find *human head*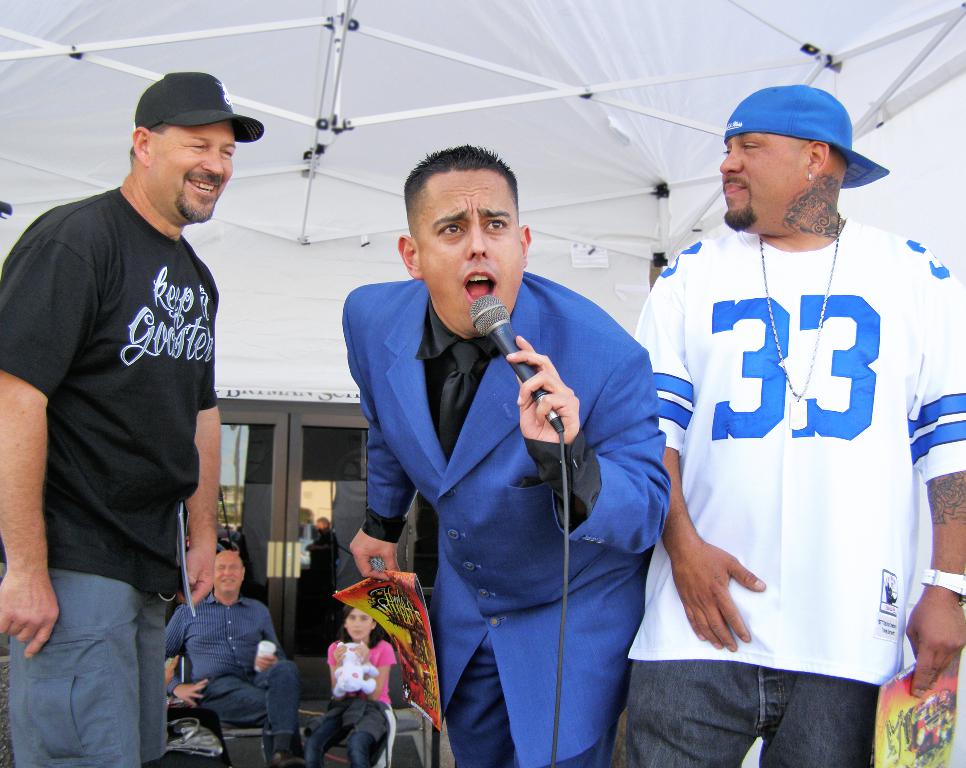
{"x1": 134, "y1": 69, "x2": 230, "y2": 224}
